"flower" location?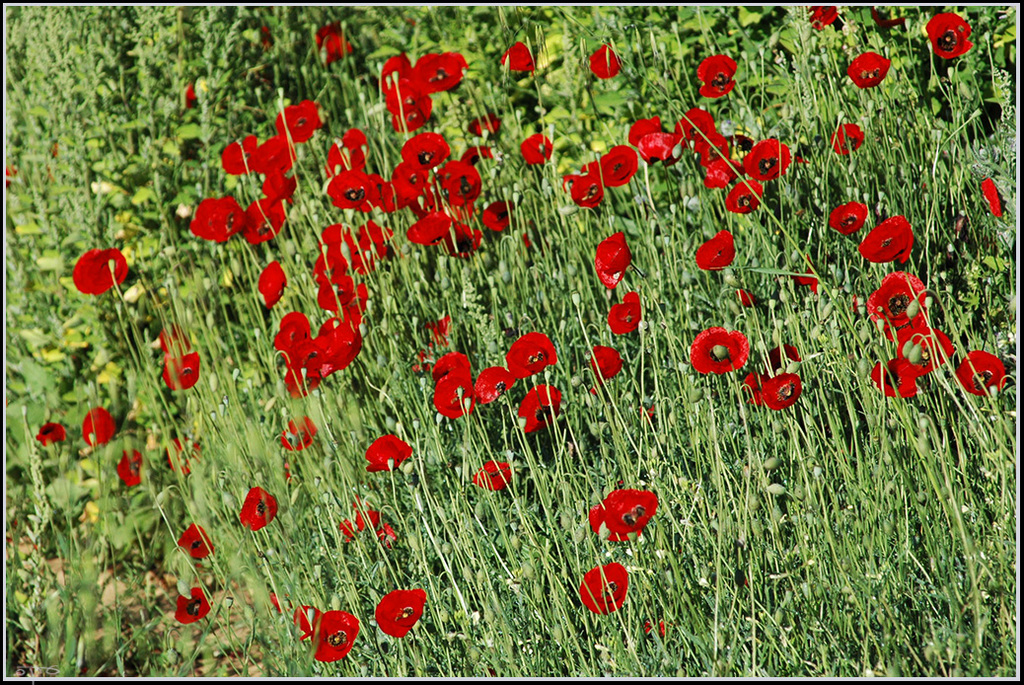
[x1=595, y1=144, x2=635, y2=185]
